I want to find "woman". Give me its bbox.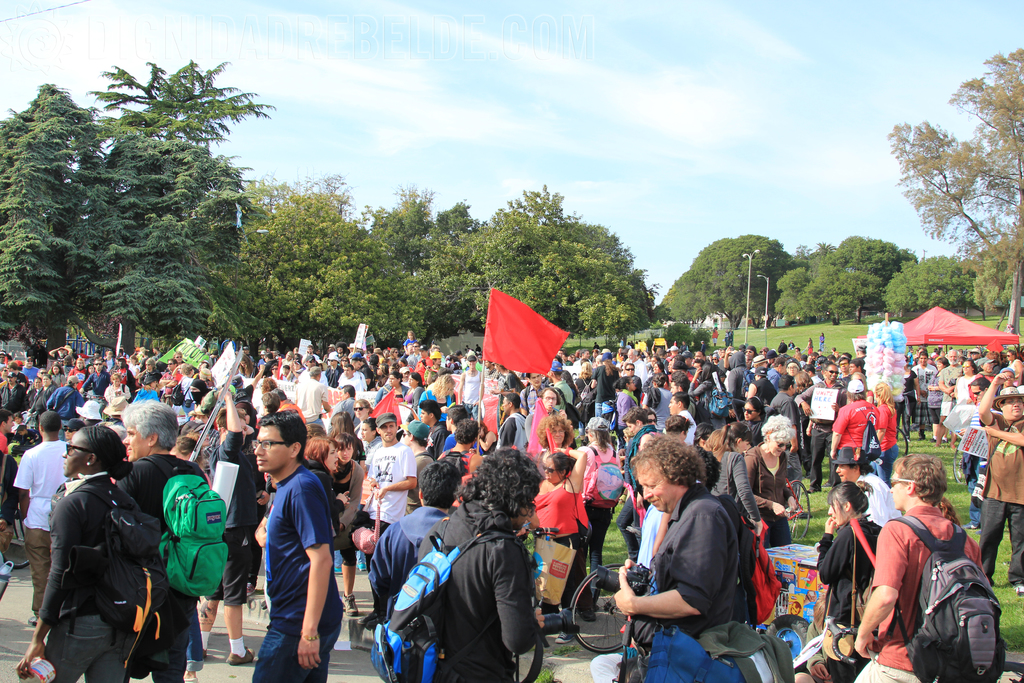
(88, 364, 95, 373).
